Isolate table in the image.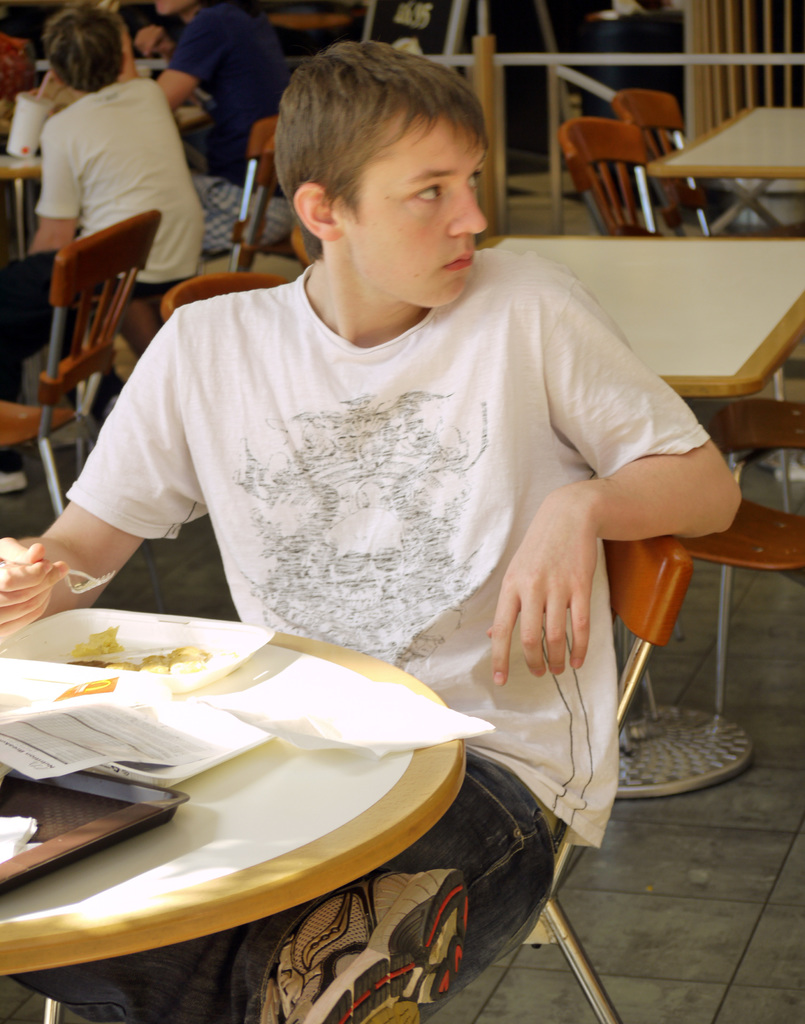
Isolated region: 0:87:209:260.
